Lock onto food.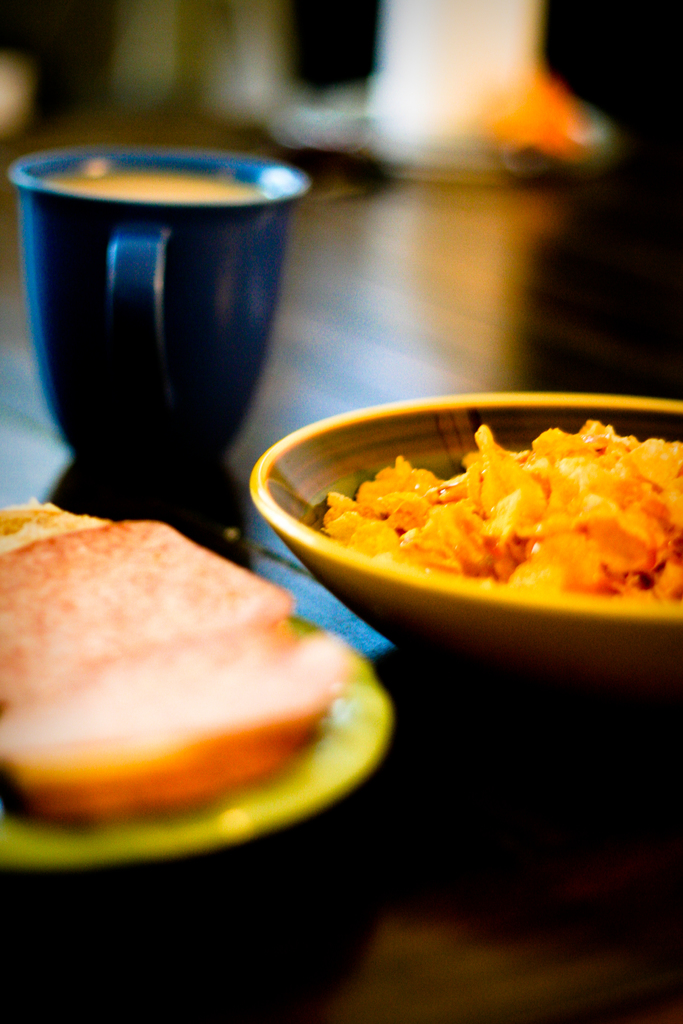
Locked: box(0, 489, 346, 818).
